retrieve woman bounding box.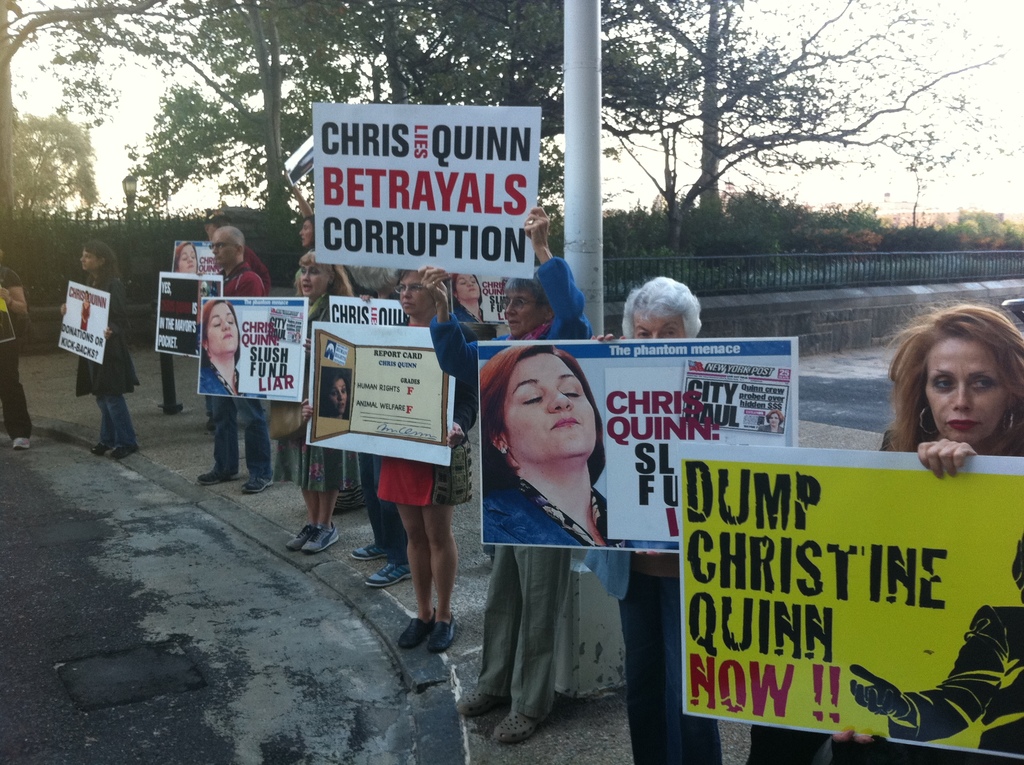
Bounding box: 295,266,479,652.
